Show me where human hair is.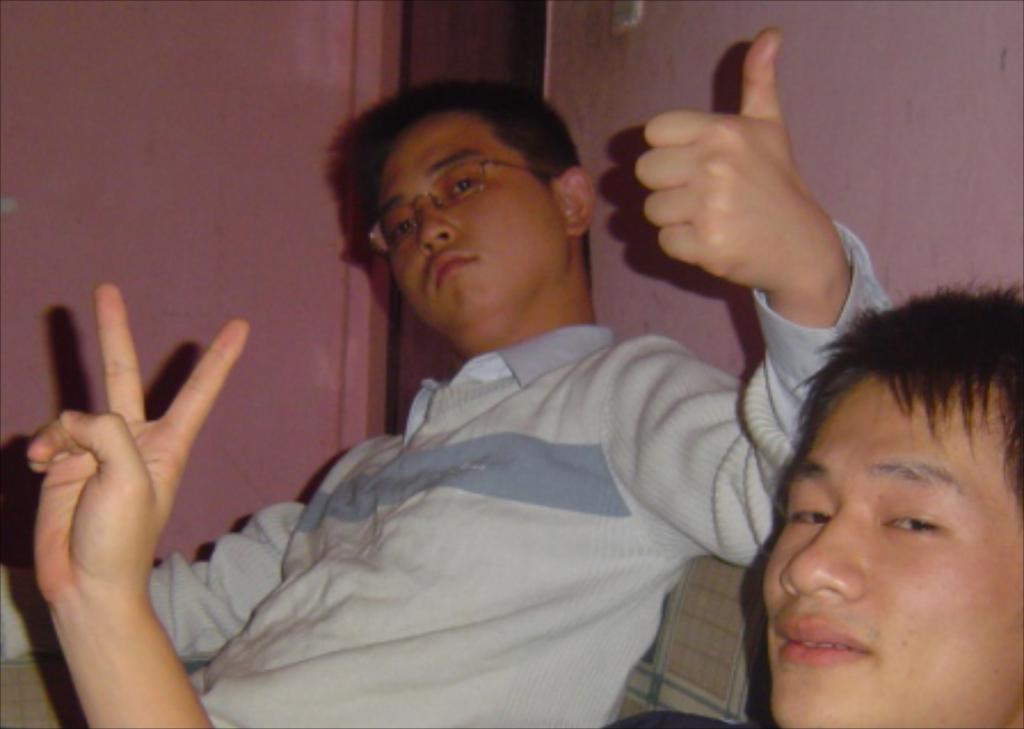
human hair is at [left=789, top=274, right=1022, bottom=510].
